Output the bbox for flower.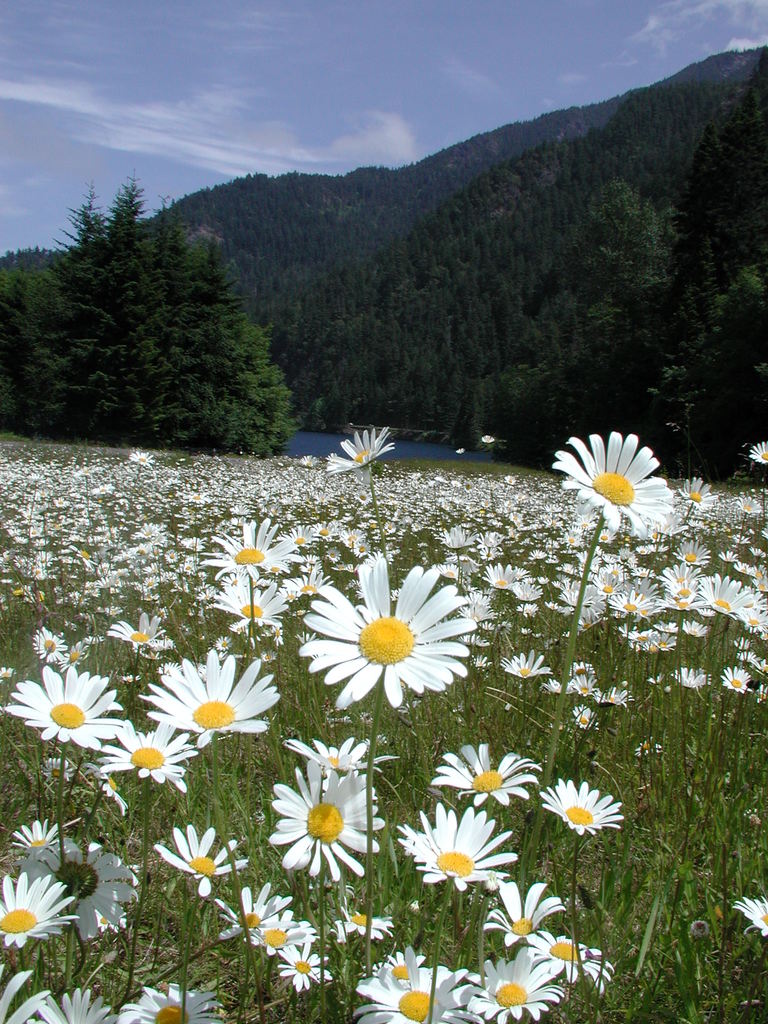
select_region(312, 574, 491, 714).
